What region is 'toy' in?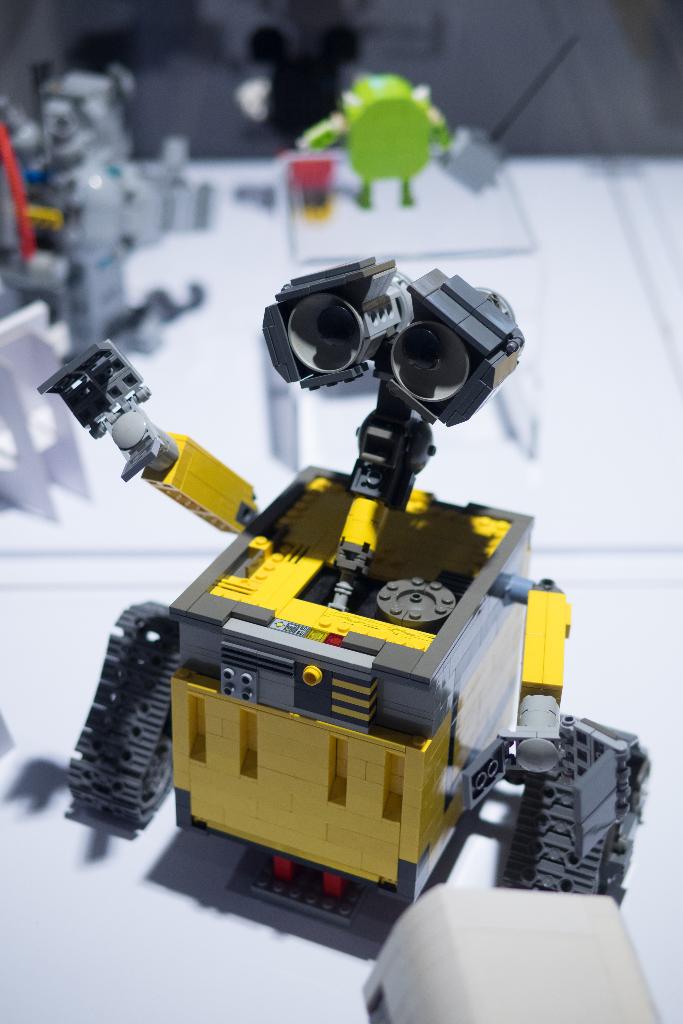
(left=18, top=241, right=655, bottom=955).
